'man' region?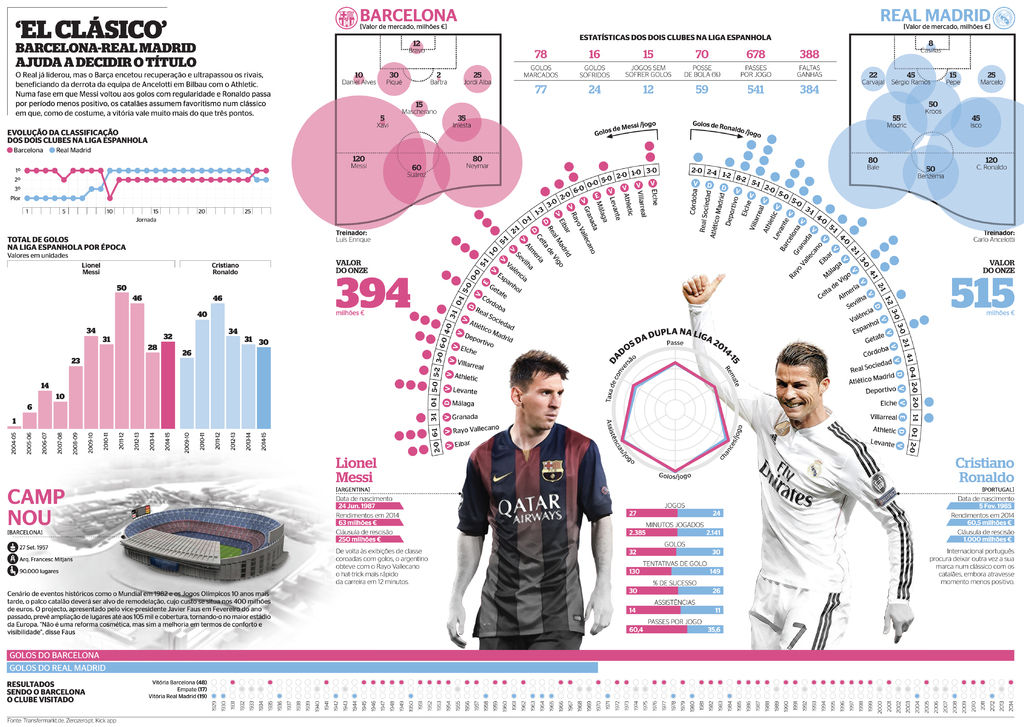
436/345/634/658
